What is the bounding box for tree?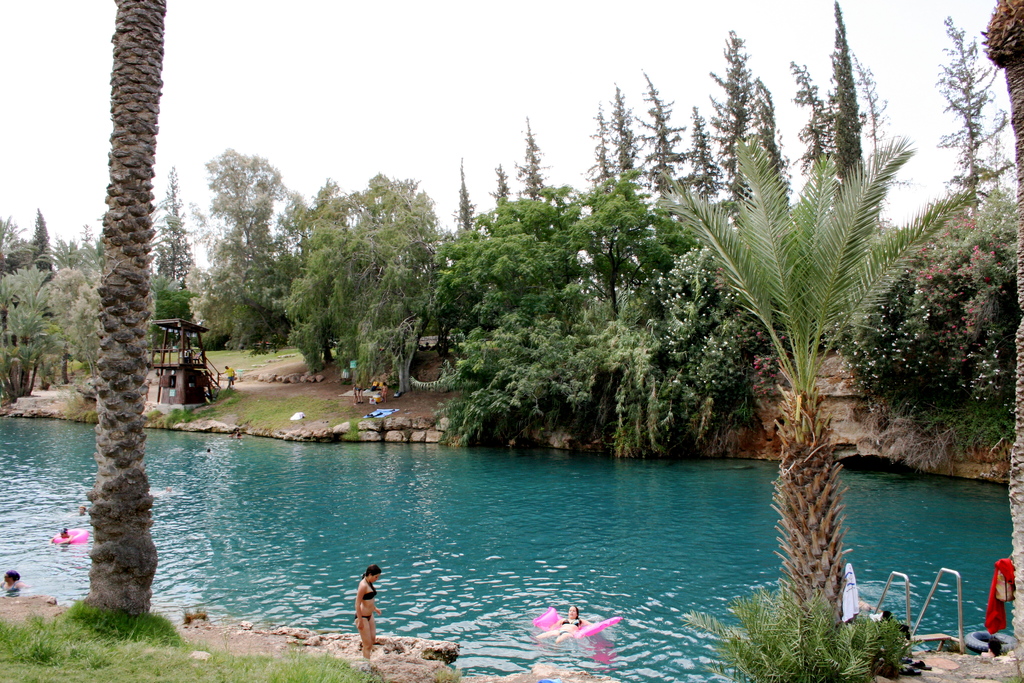
x1=29 y1=203 x2=58 y2=274.
